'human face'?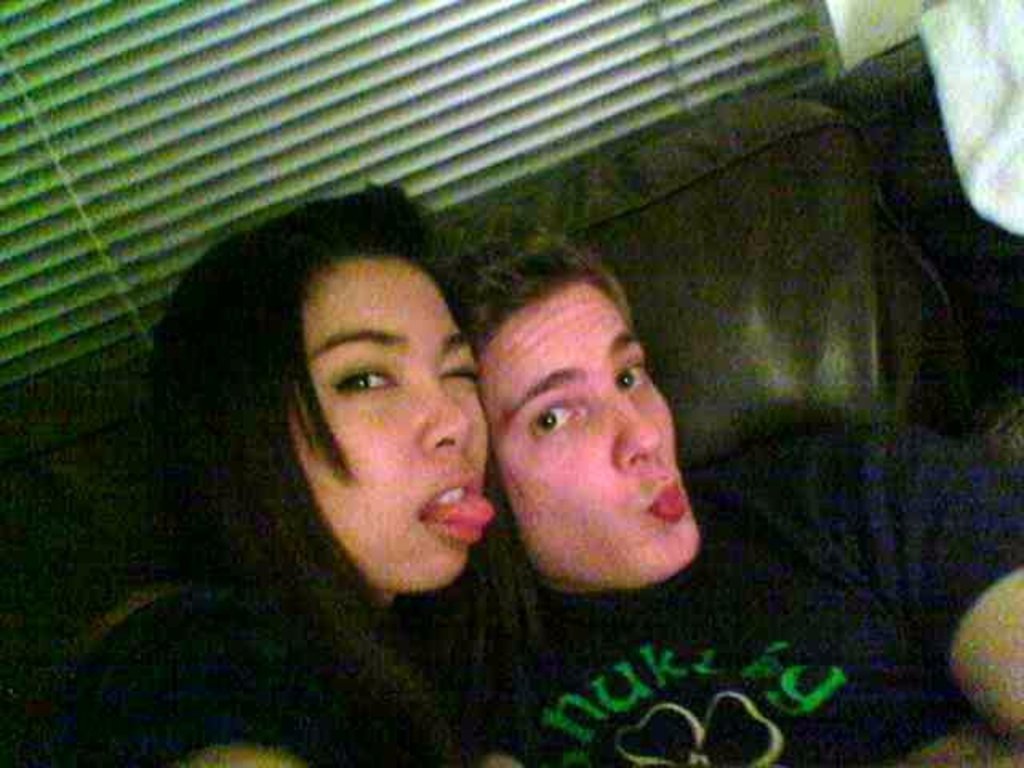
<bbox>478, 285, 704, 589</bbox>
